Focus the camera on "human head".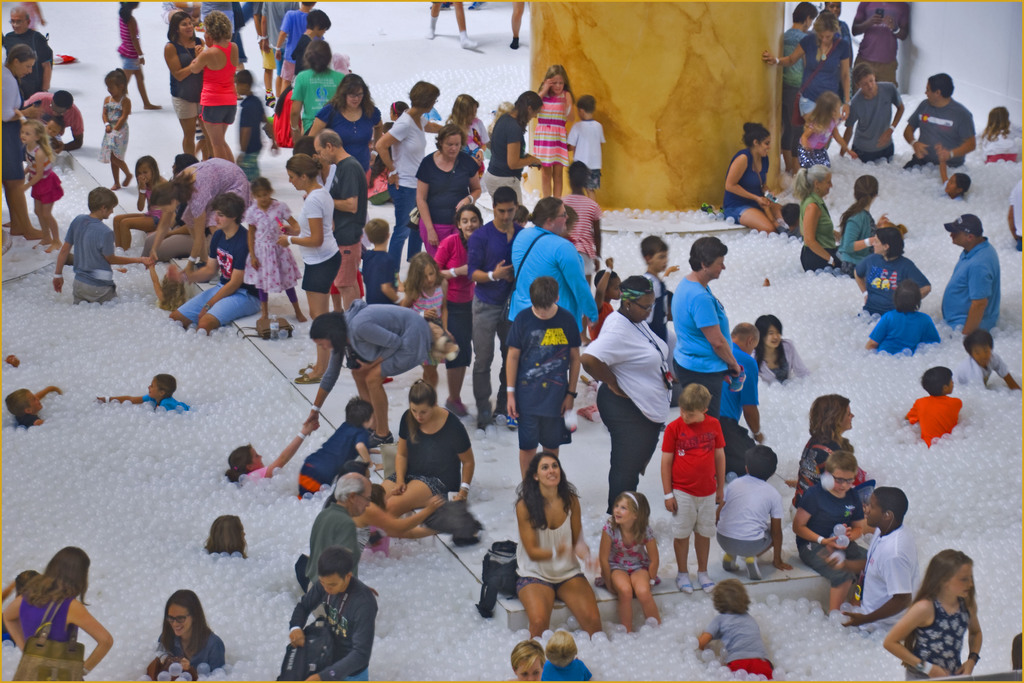
Focus region: region(410, 381, 436, 425).
